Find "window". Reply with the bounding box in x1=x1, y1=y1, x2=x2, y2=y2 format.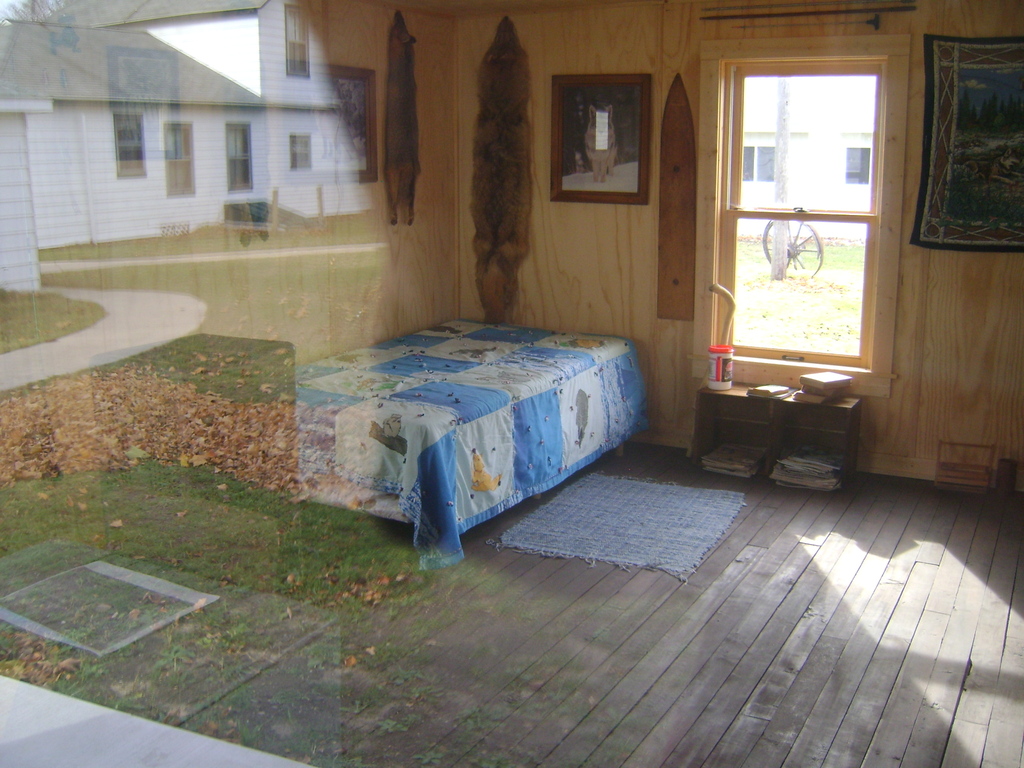
x1=728, y1=67, x2=883, y2=367.
